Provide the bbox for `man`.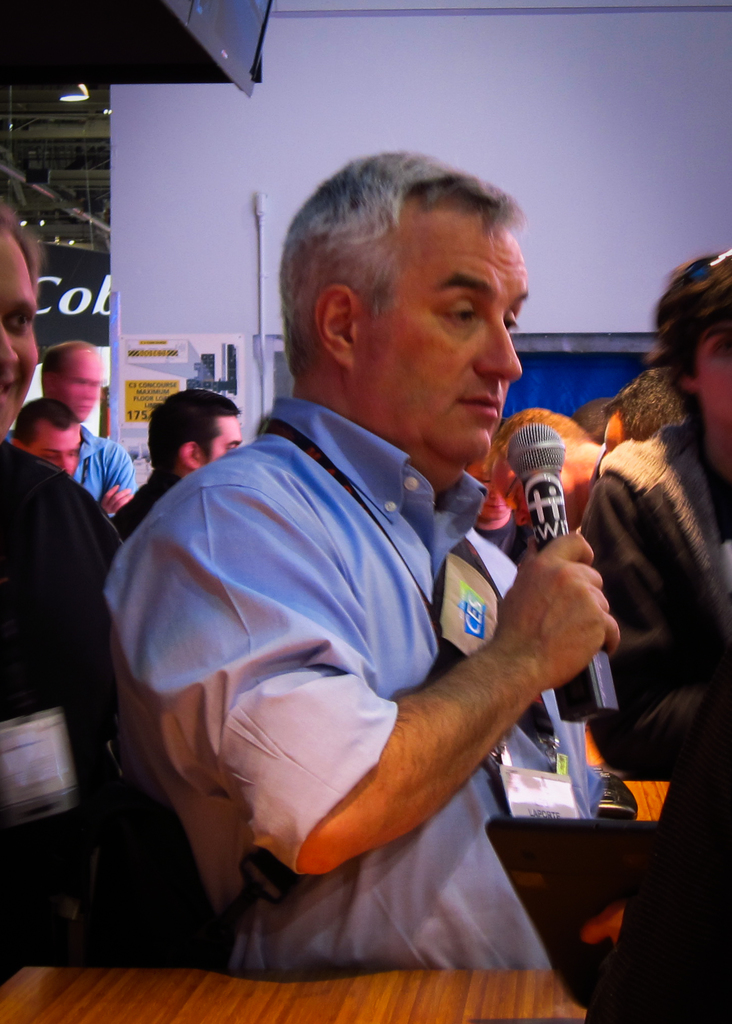
bbox(108, 184, 647, 939).
